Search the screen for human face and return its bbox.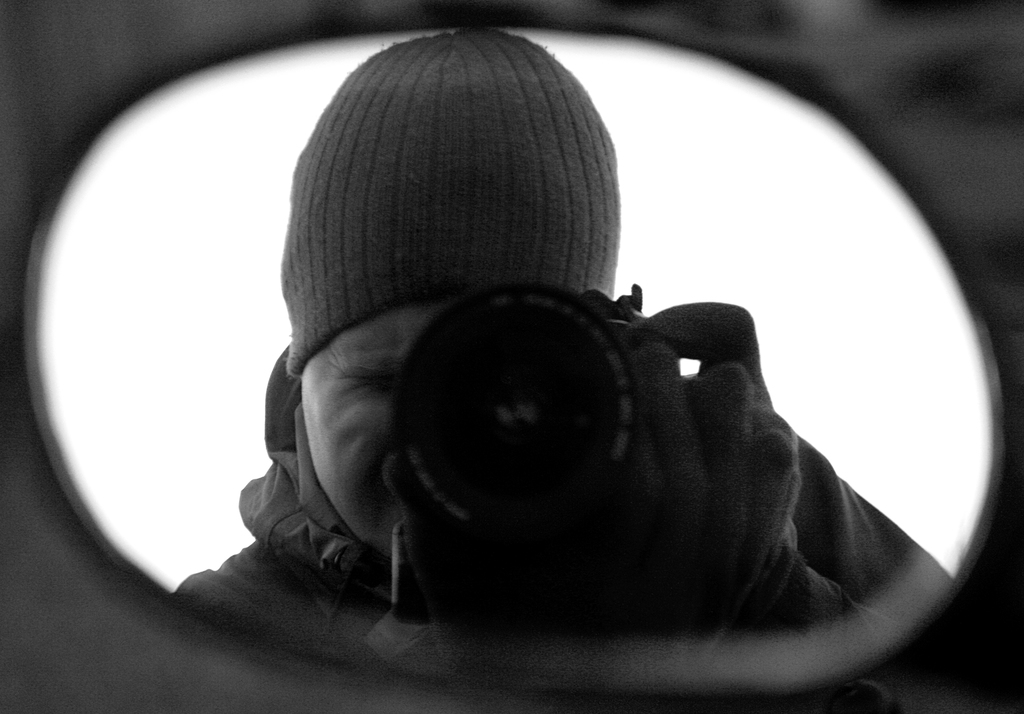
Found: [303, 303, 452, 553].
